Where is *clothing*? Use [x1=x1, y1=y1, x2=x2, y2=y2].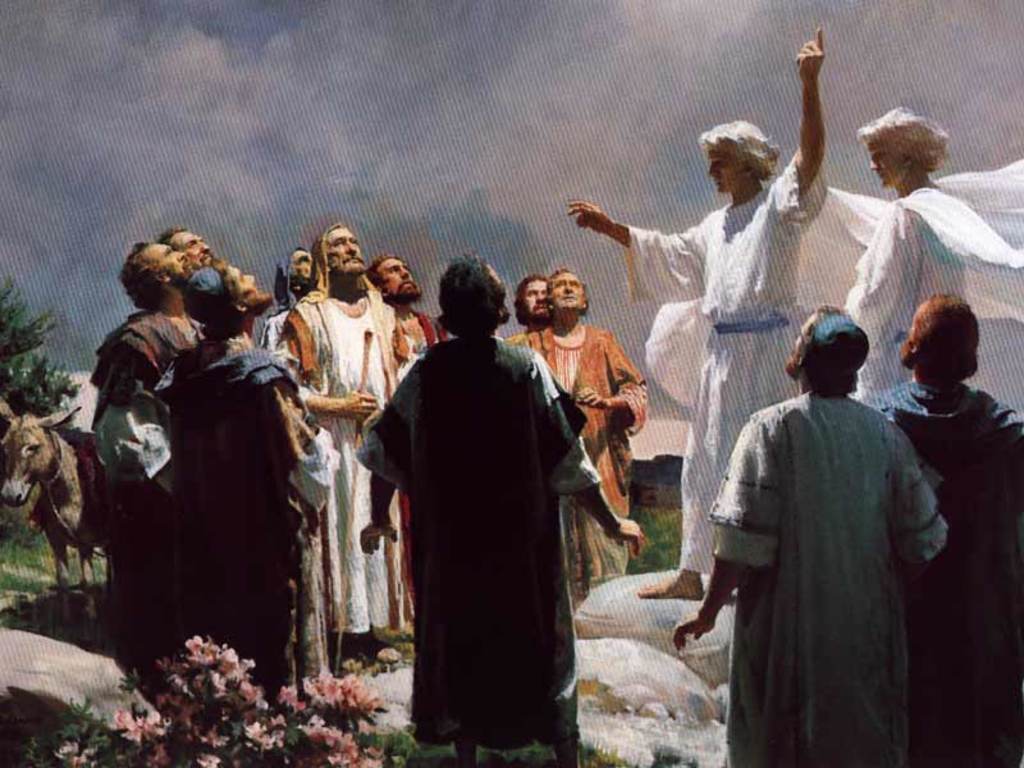
[x1=274, y1=279, x2=443, y2=644].
